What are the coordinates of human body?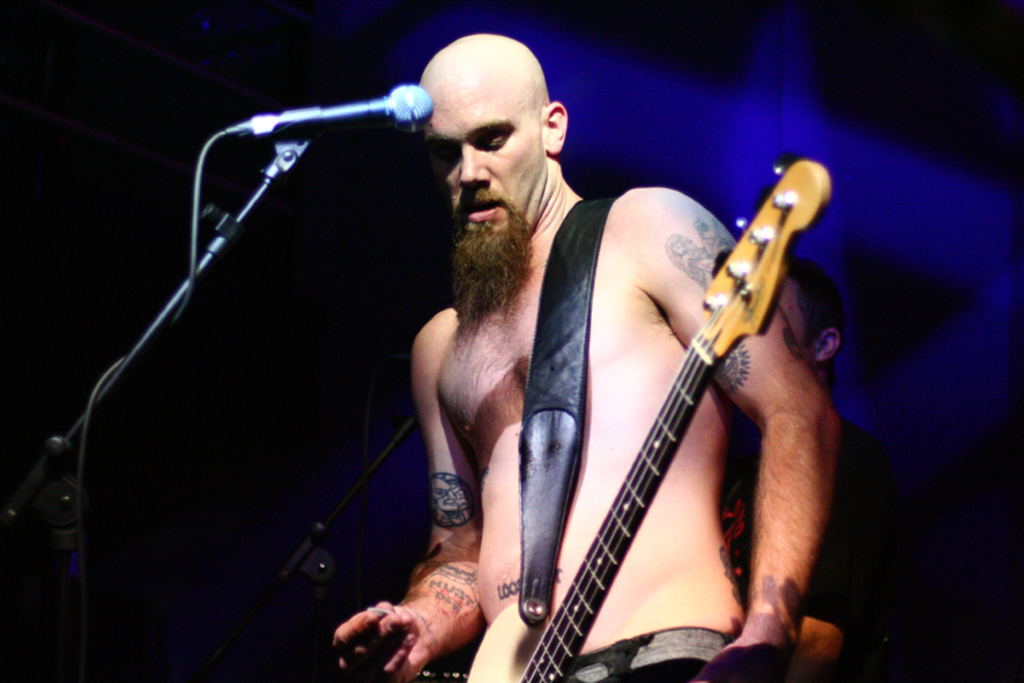
[x1=364, y1=88, x2=865, y2=682].
